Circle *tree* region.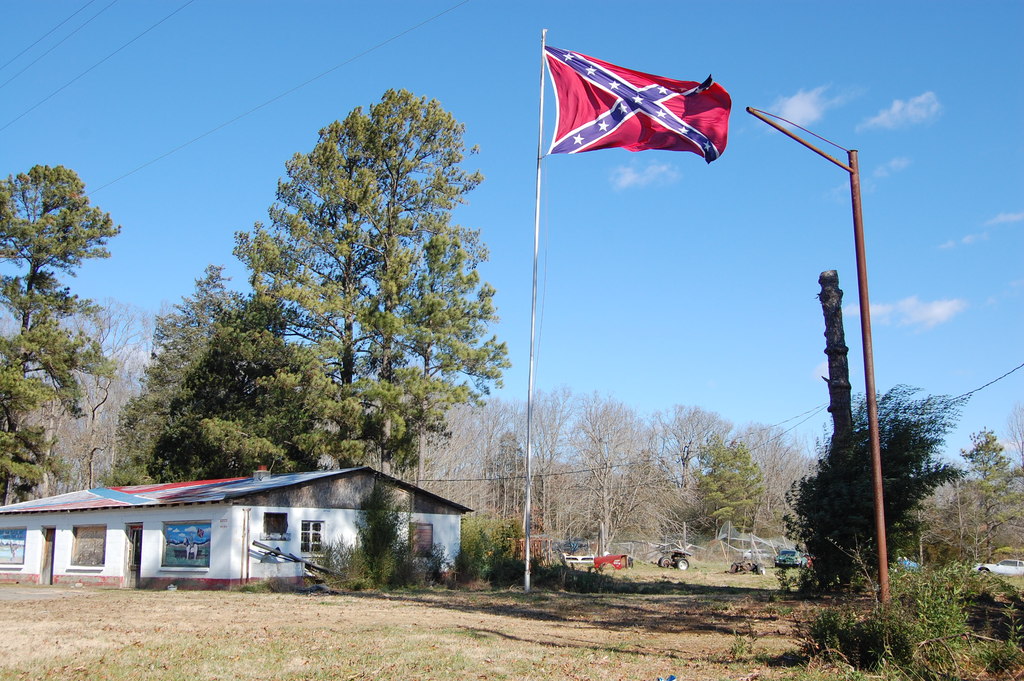
Region: box(0, 159, 120, 516).
